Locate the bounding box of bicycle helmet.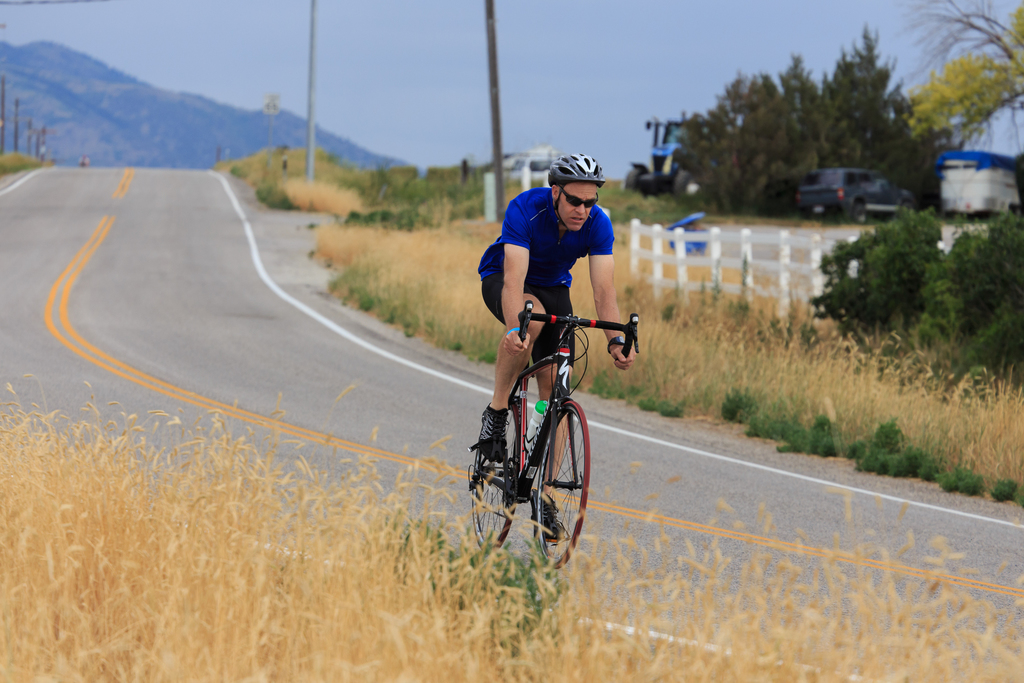
Bounding box: {"x1": 553, "y1": 151, "x2": 603, "y2": 222}.
